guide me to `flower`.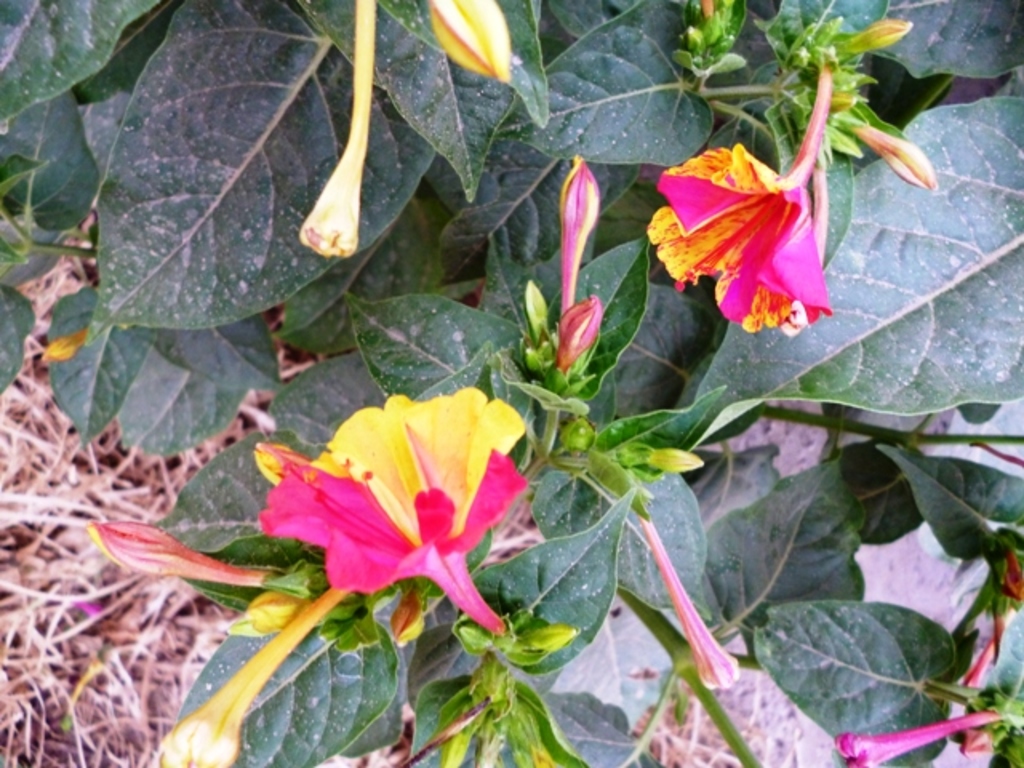
Guidance: [x1=90, y1=520, x2=272, y2=586].
